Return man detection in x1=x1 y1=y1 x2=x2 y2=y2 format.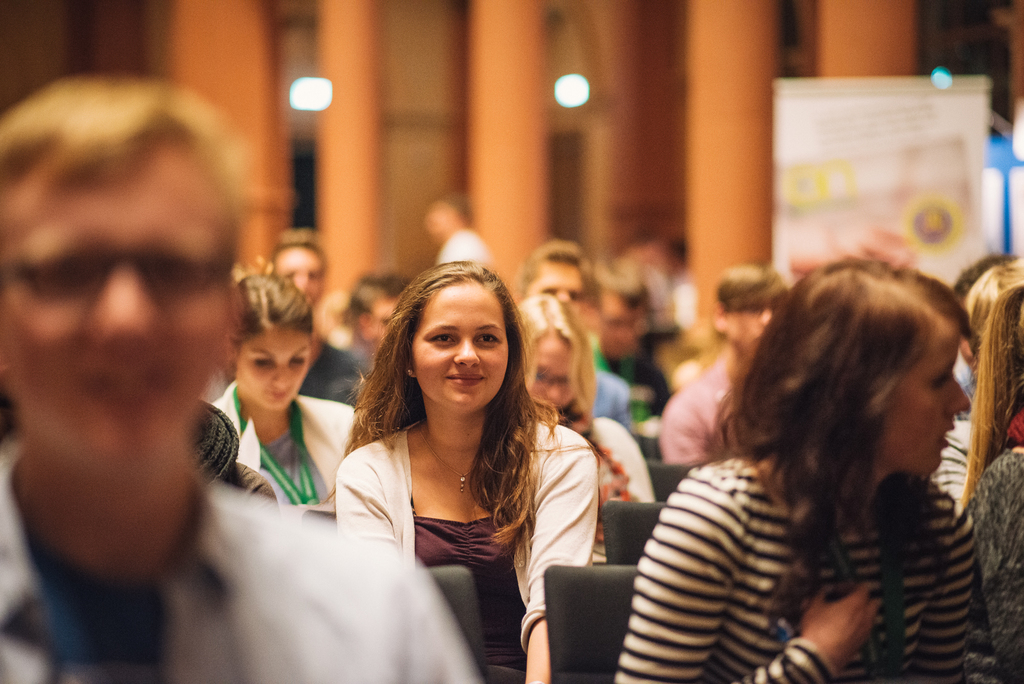
x1=656 y1=263 x2=788 y2=465.
